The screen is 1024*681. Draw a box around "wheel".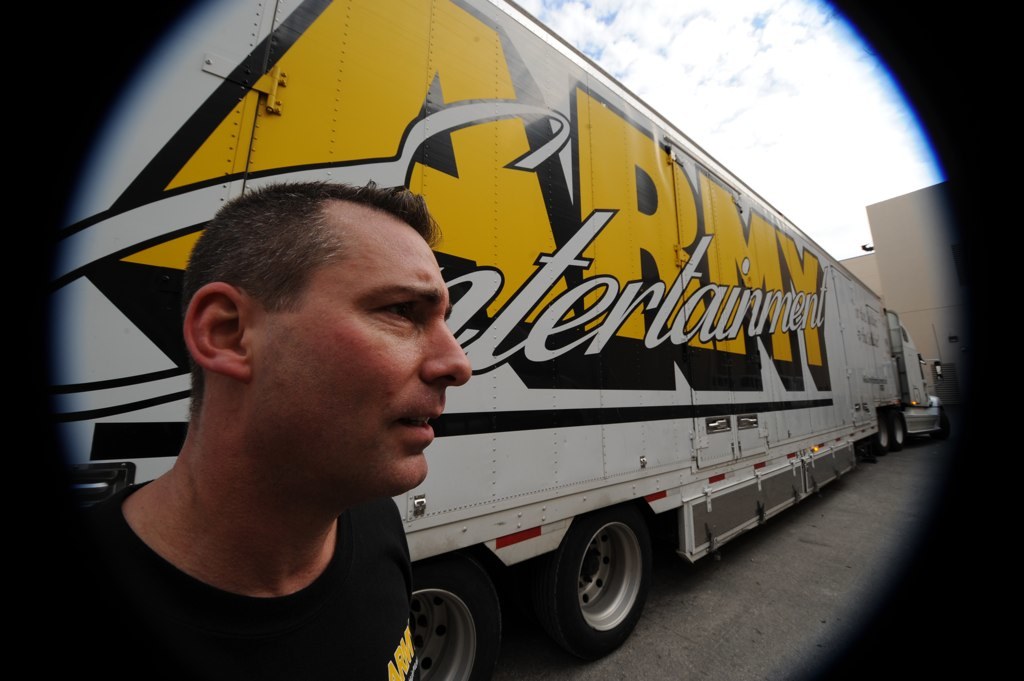
{"left": 561, "top": 531, "right": 652, "bottom": 647}.
